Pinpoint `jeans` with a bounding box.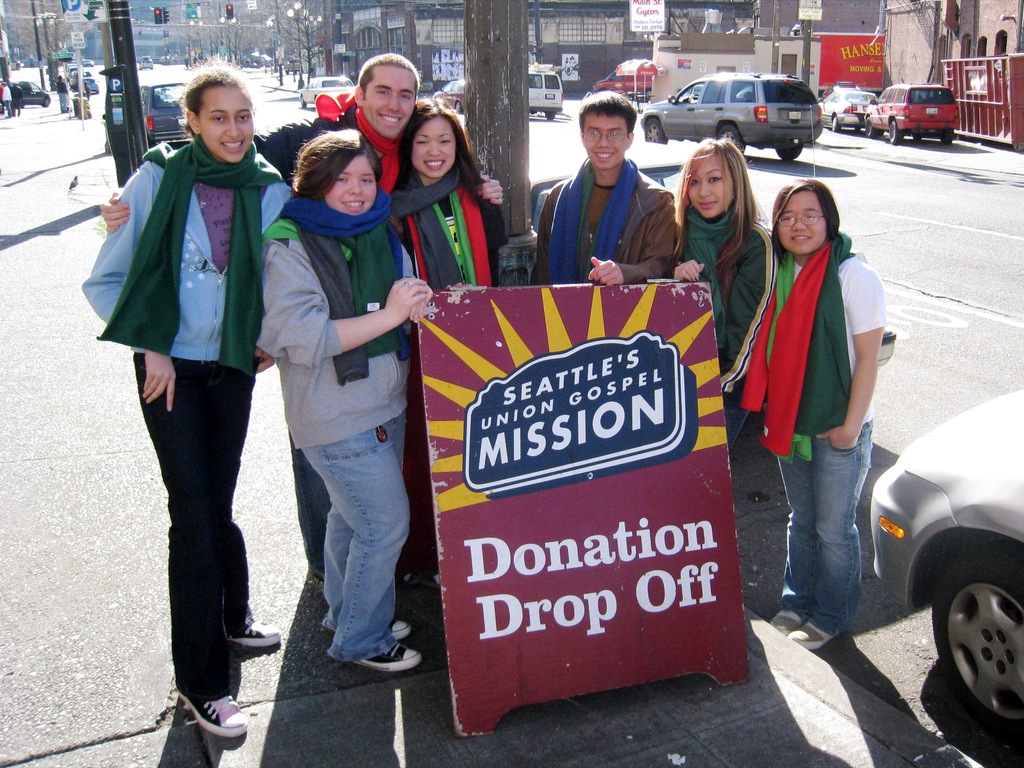
[x1=285, y1=398, x2=408, y2=682].
